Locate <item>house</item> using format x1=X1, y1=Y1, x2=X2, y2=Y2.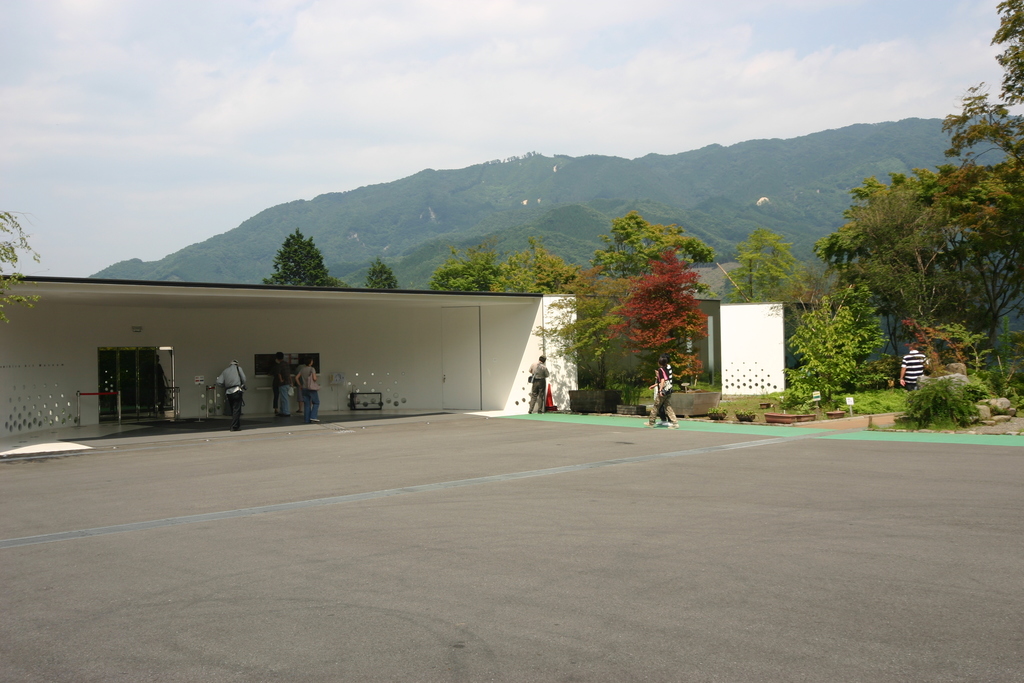
x1=0, y1=254, x2=636, y2=431.
